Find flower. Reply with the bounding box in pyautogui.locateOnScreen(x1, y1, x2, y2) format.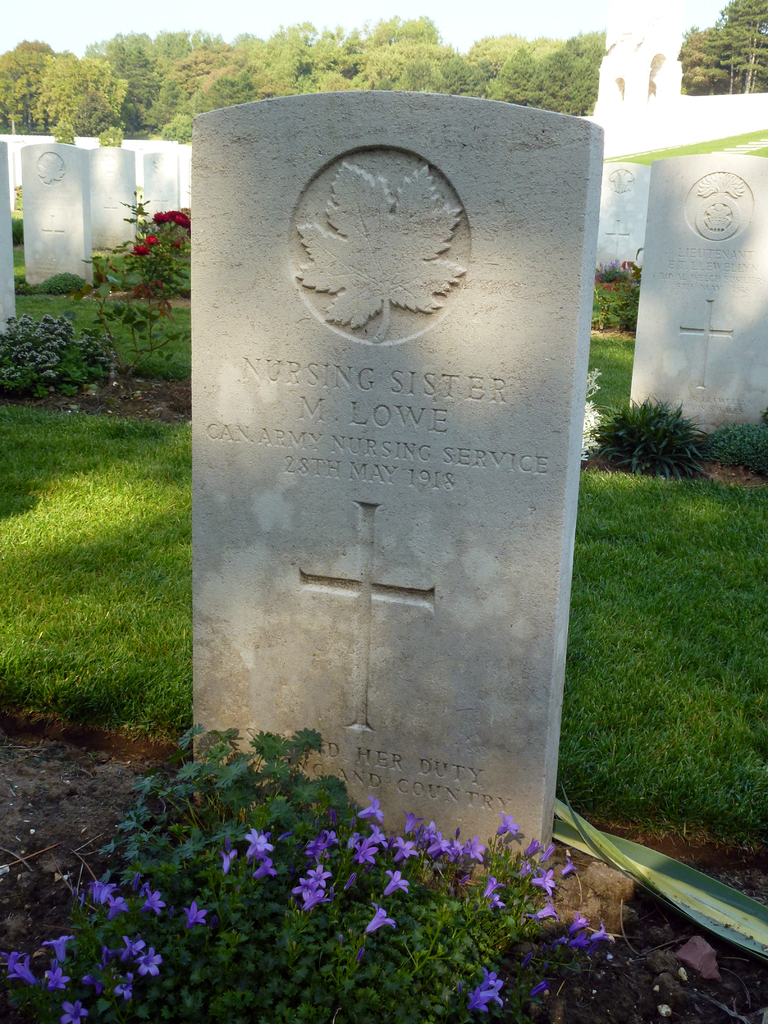
pyautogui.locateOnScreen(115, 977, 133, 1004).
